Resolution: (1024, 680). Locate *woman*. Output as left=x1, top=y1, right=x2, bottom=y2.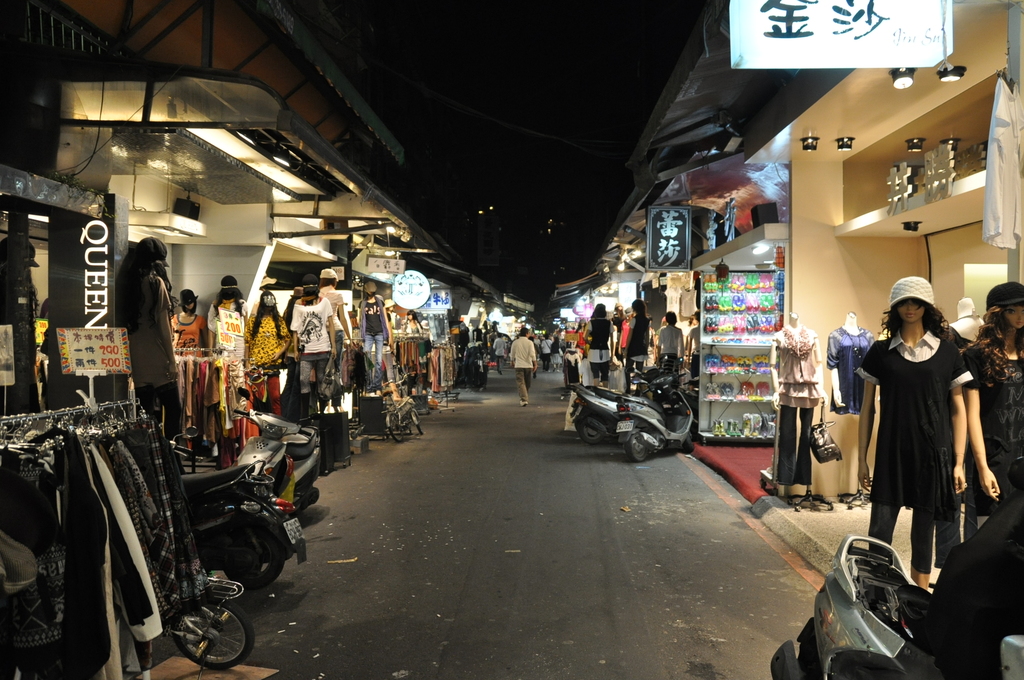
left=211, top=274, right=244, bottom=352.
